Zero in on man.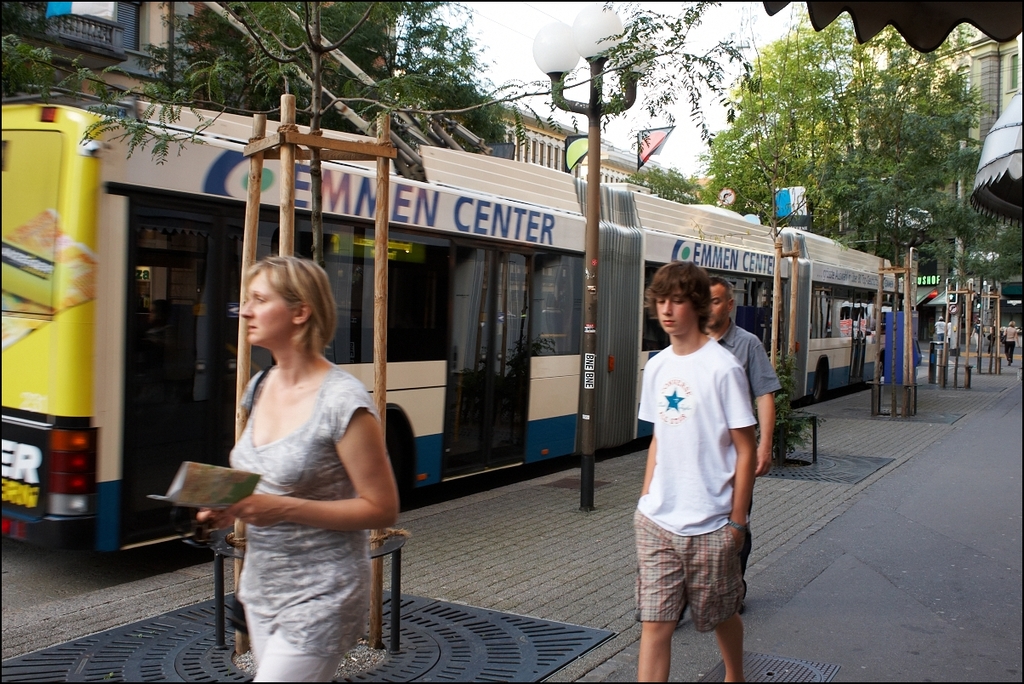
Zeroed in: select_region(637, 261, 757, 683).
